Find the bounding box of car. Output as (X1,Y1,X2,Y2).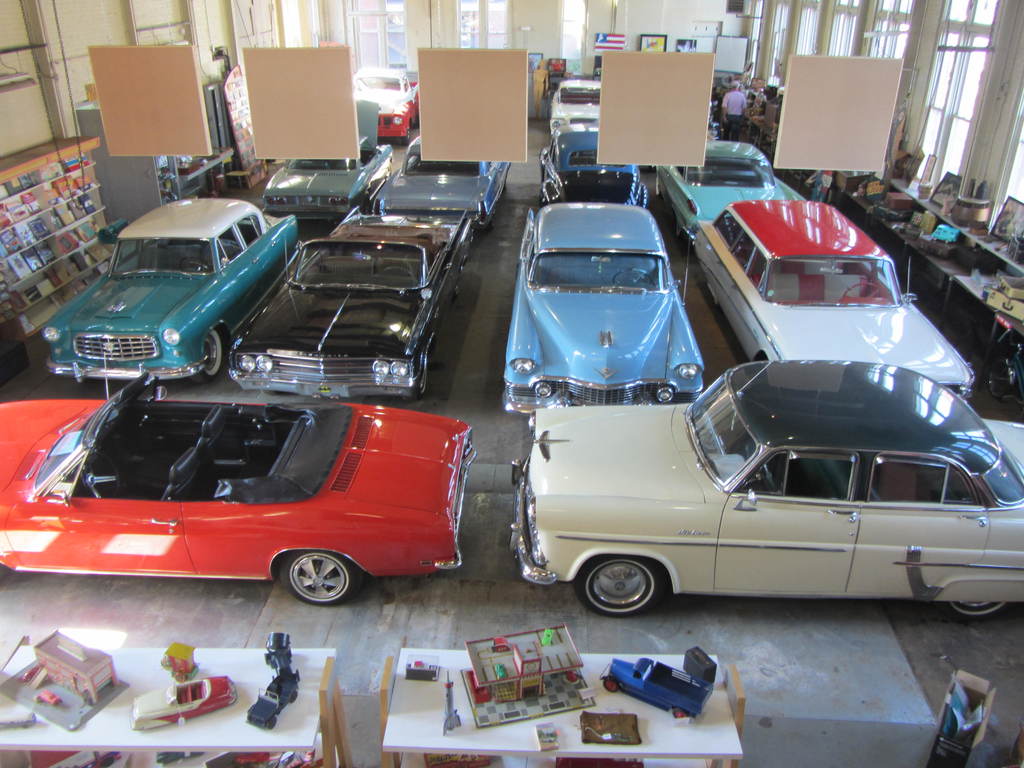
(508,339,1023,623).
